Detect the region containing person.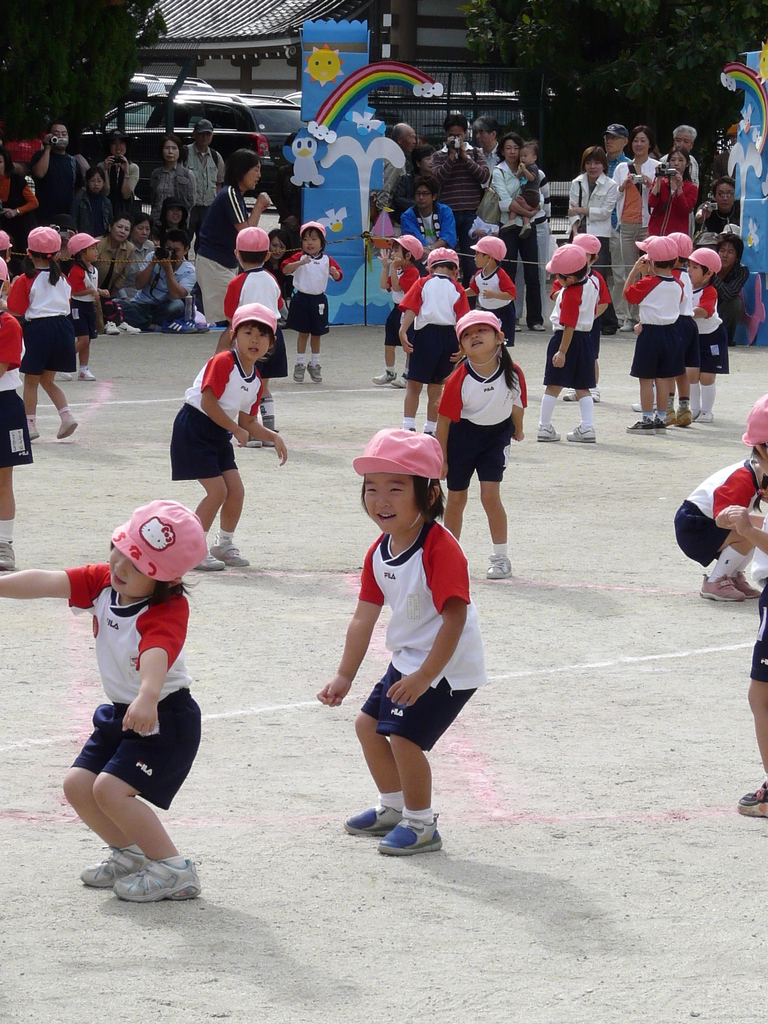
<box>384,122,428,157</box>.
